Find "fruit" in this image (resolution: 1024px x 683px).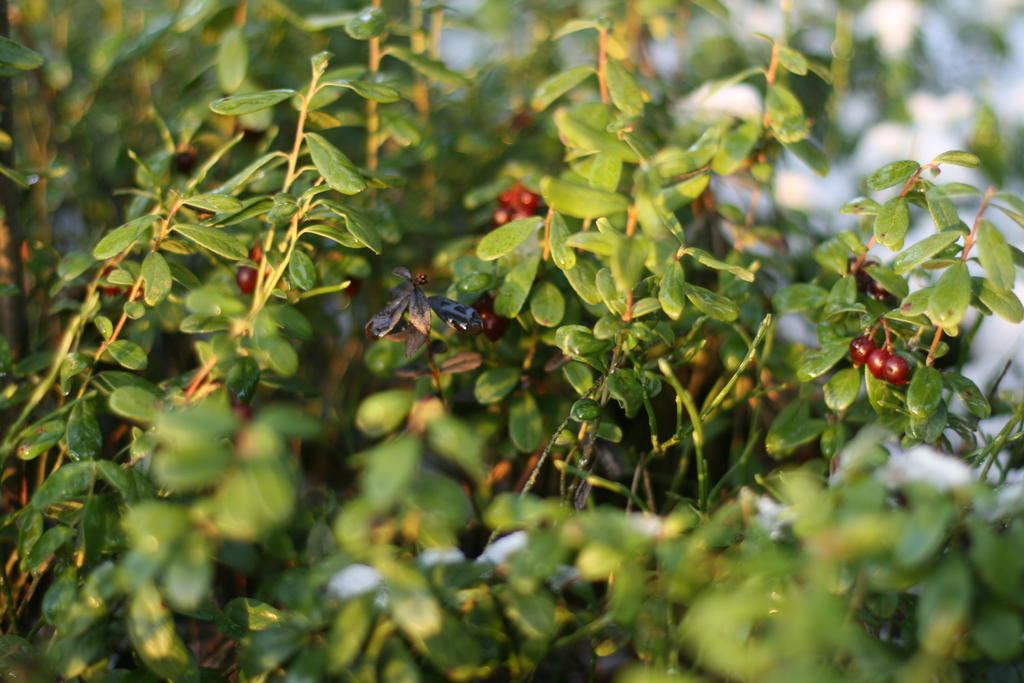
[left=868, top=346, right=895, bottom=378].
